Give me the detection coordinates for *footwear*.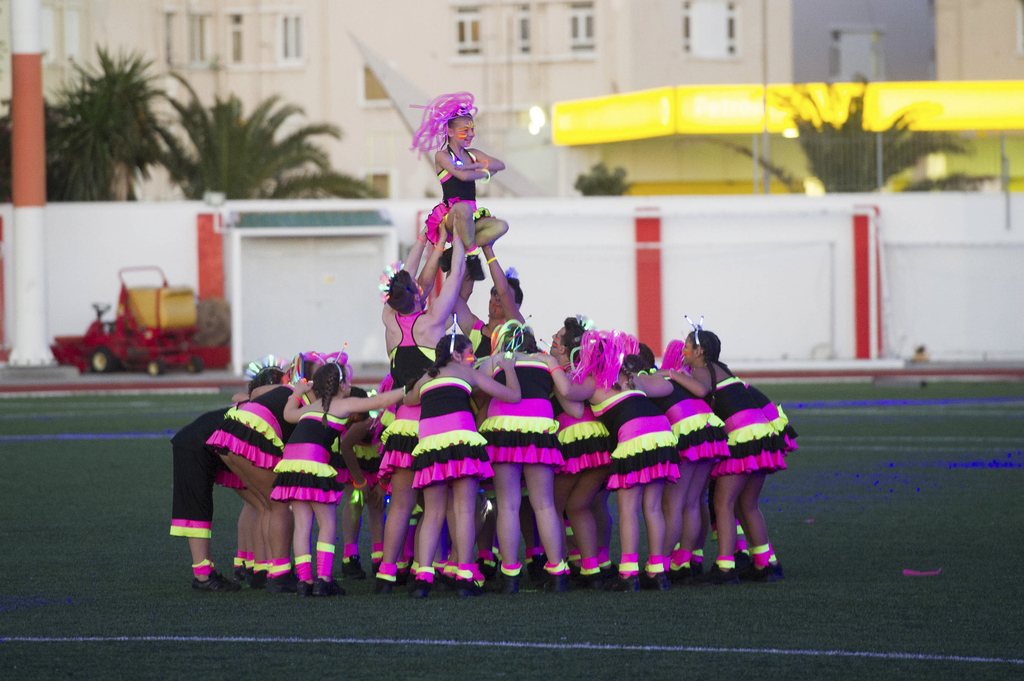
BBox(698, 567, 735, 582).
